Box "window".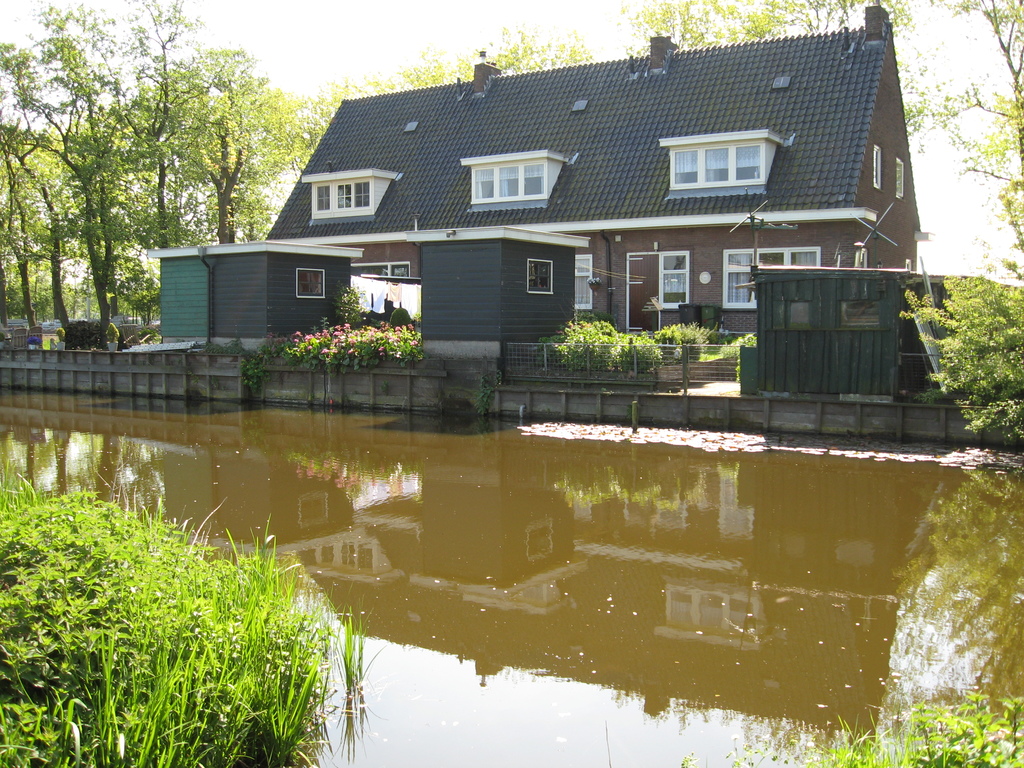
(x1=349, y1=261, x2=413, y2=277).
